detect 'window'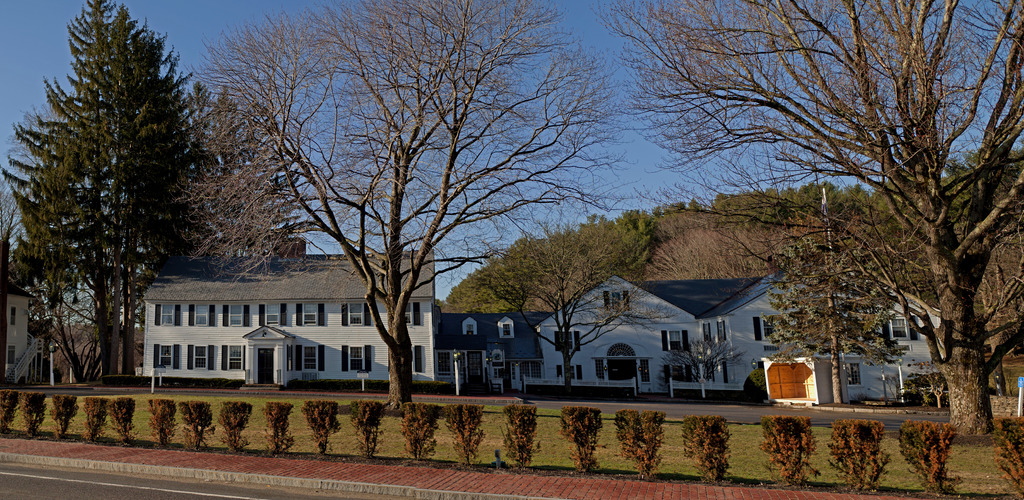
region(512, 363, 517, 382)
